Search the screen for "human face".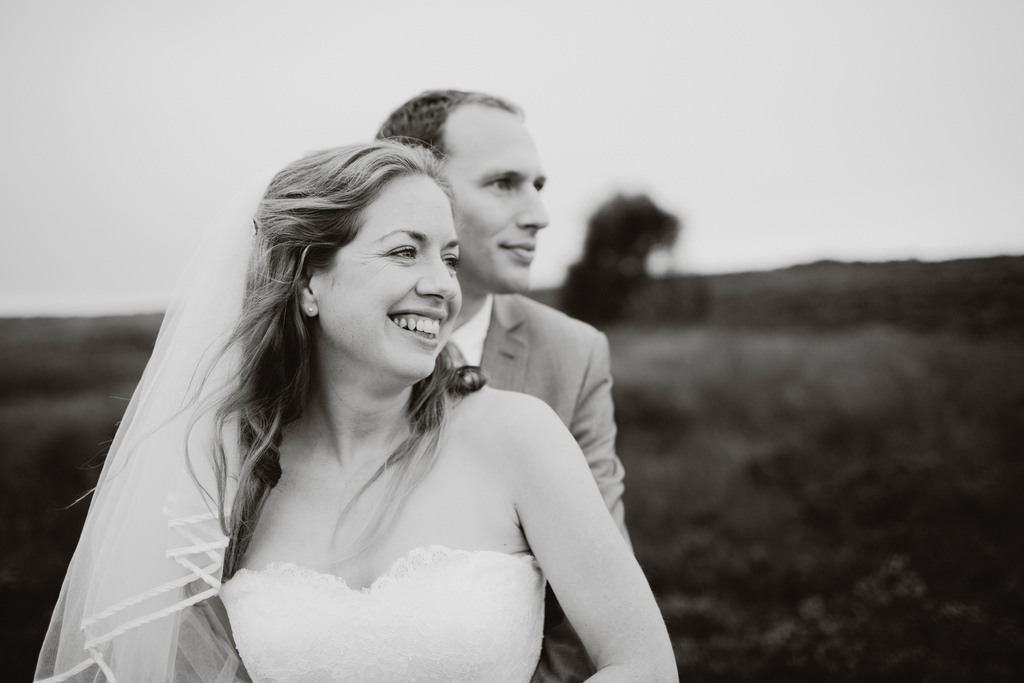
Found at 444,97,545,293.
